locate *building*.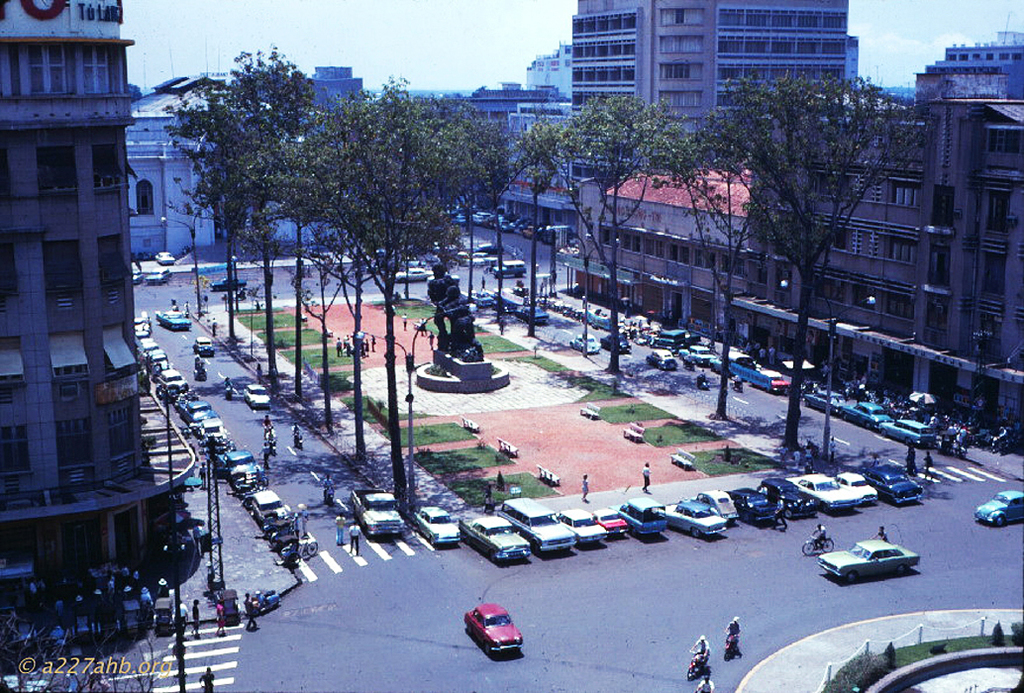
Bounding box: (x1=0, y1=0, x2=195, y2=593).
